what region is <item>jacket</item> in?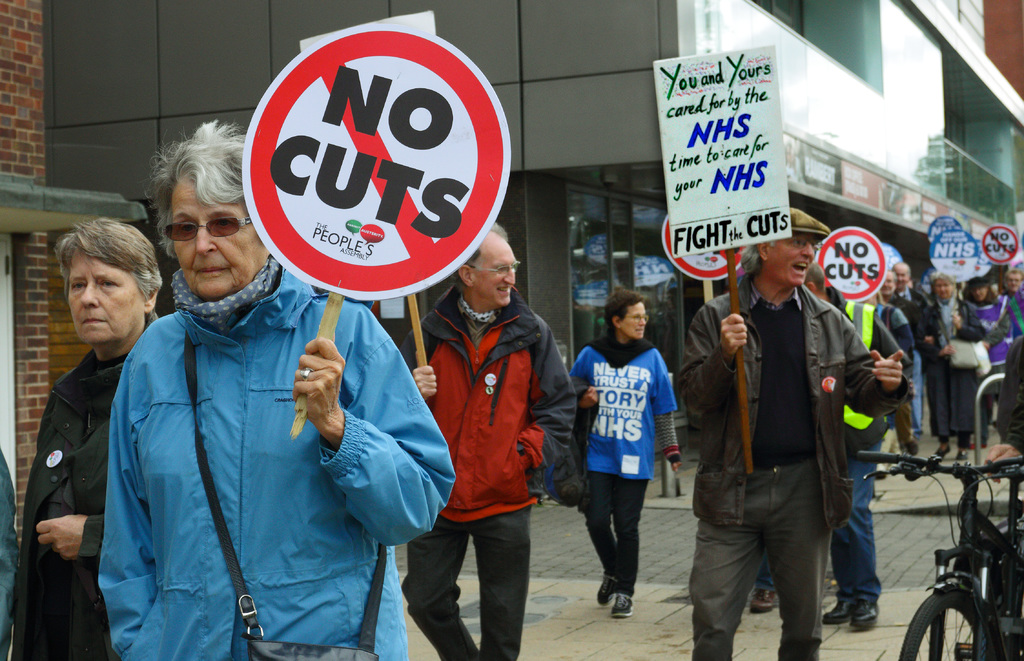
box(957, 291, 1012, 362).
